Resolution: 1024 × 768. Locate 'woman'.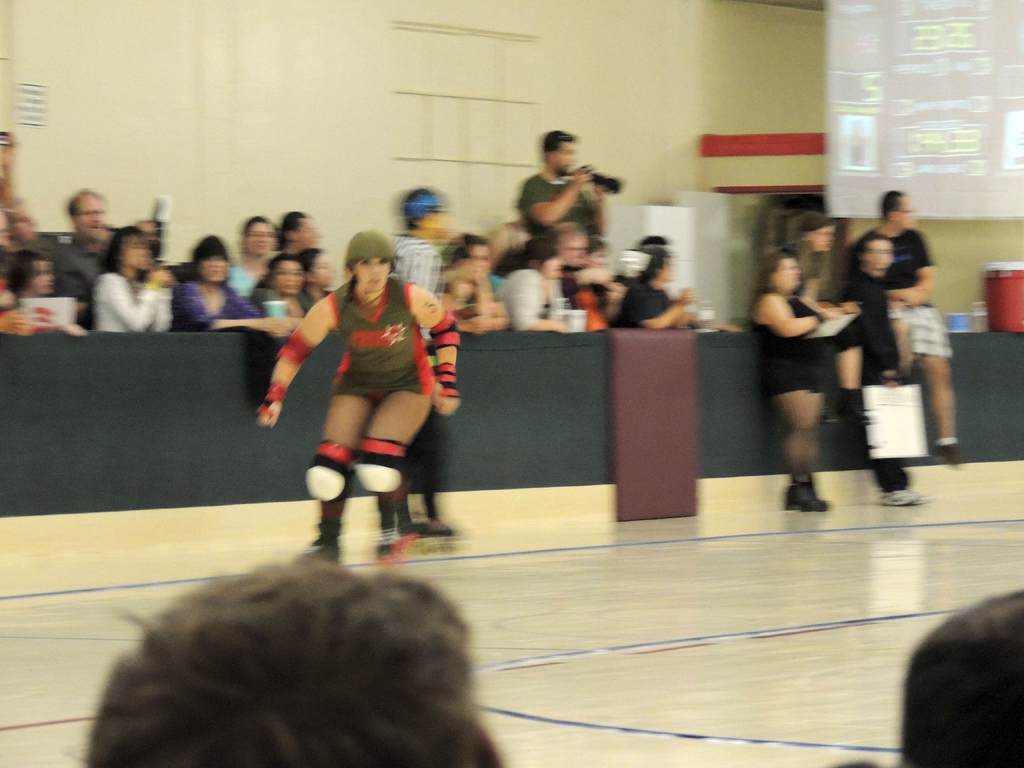
region(432, 232, 505, 336).
